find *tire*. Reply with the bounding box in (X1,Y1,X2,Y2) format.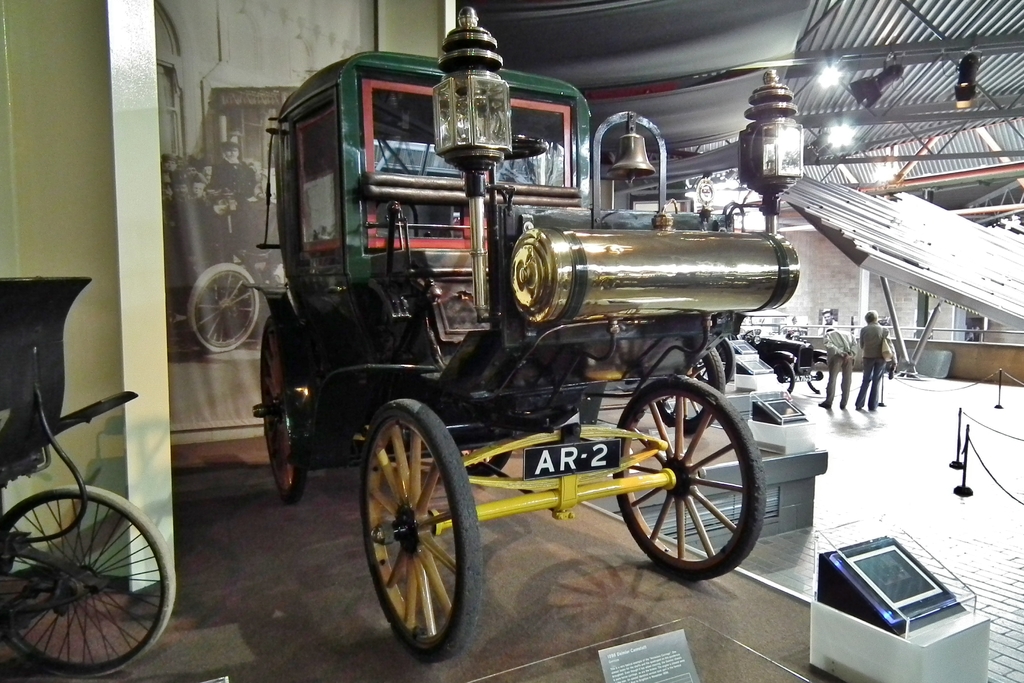
(655,346,724,434).
